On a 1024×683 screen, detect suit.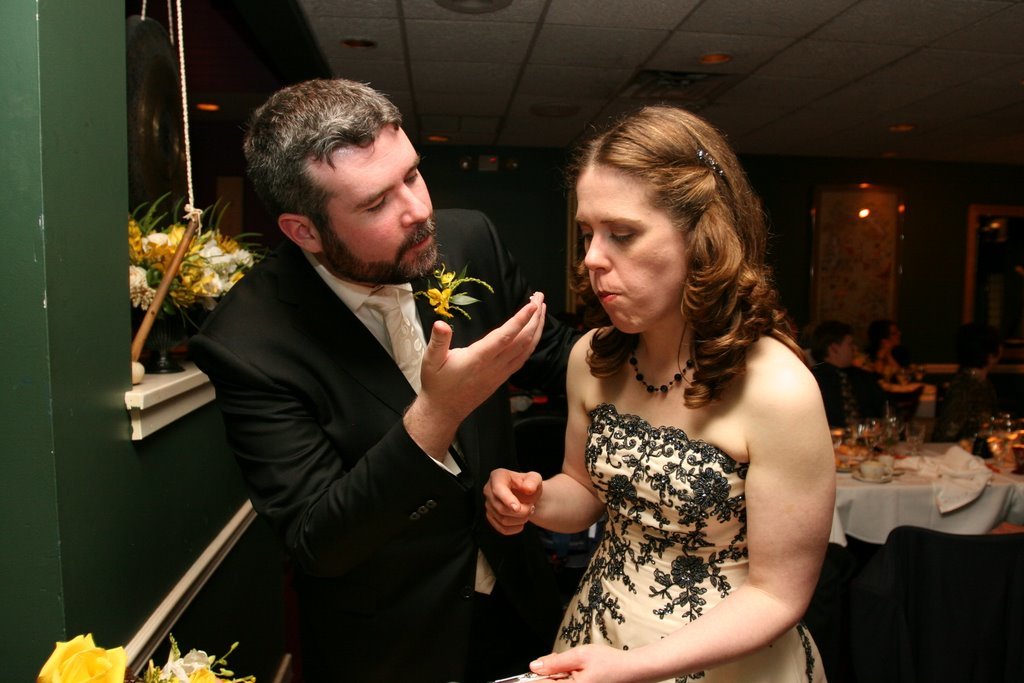
[left=197, top=139, right=560, bottom=665].
